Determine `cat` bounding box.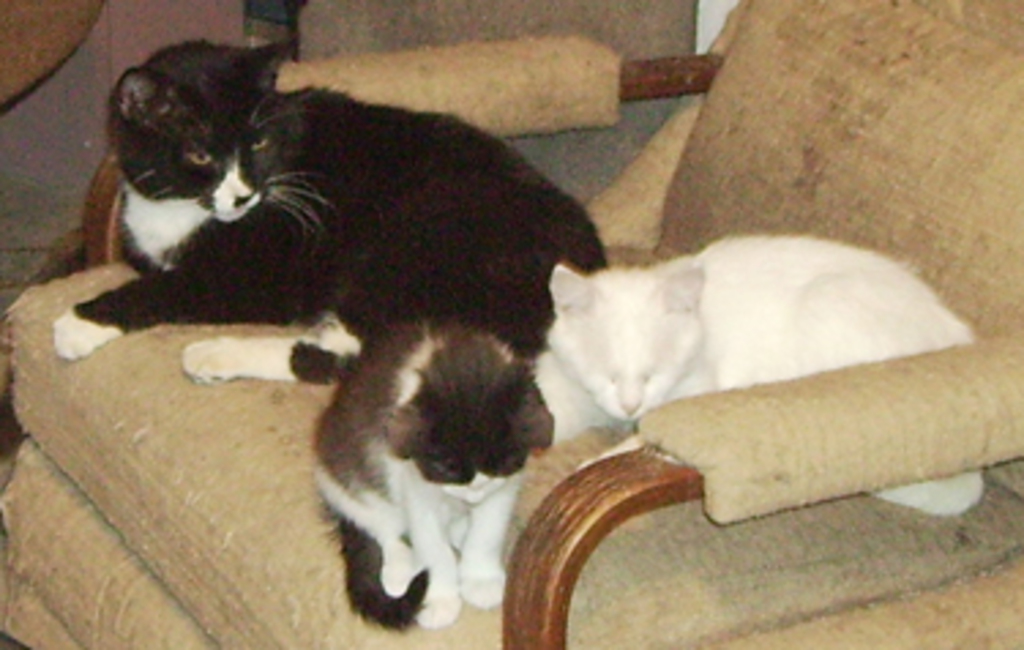
Determined: rect(49, 30, 612, 382).
